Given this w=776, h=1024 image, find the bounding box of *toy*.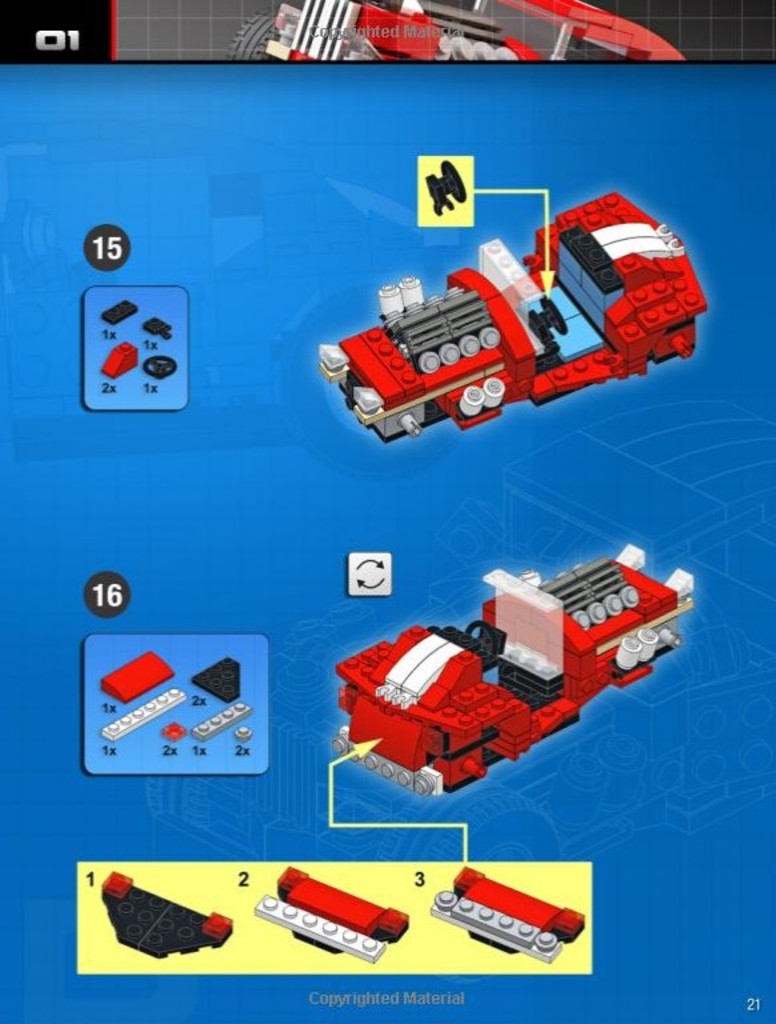
box(91, 868, 240, 956).
